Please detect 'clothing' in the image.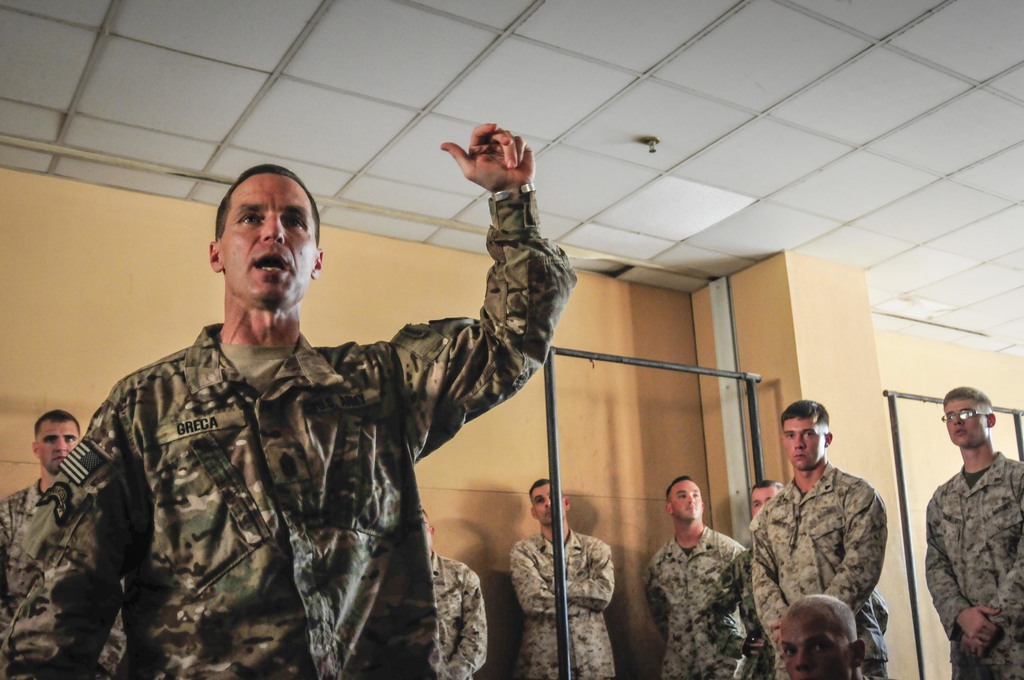
[x1=724, y1=455, x2=906, y2=677].
